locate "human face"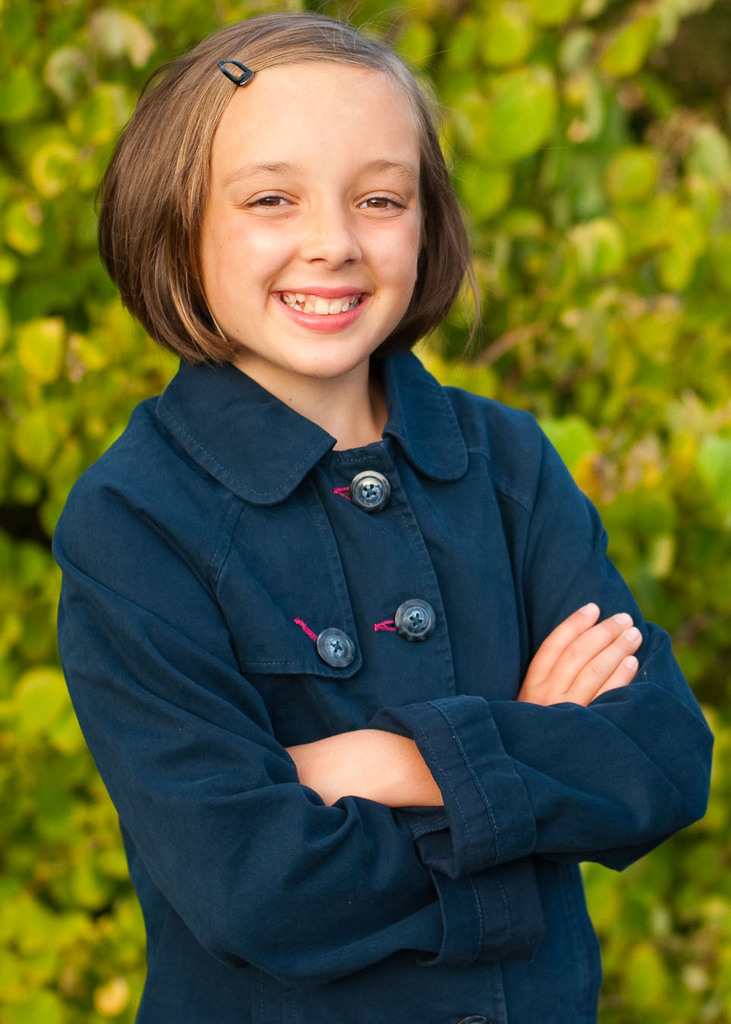
crop(209, 71, 425, 388)
